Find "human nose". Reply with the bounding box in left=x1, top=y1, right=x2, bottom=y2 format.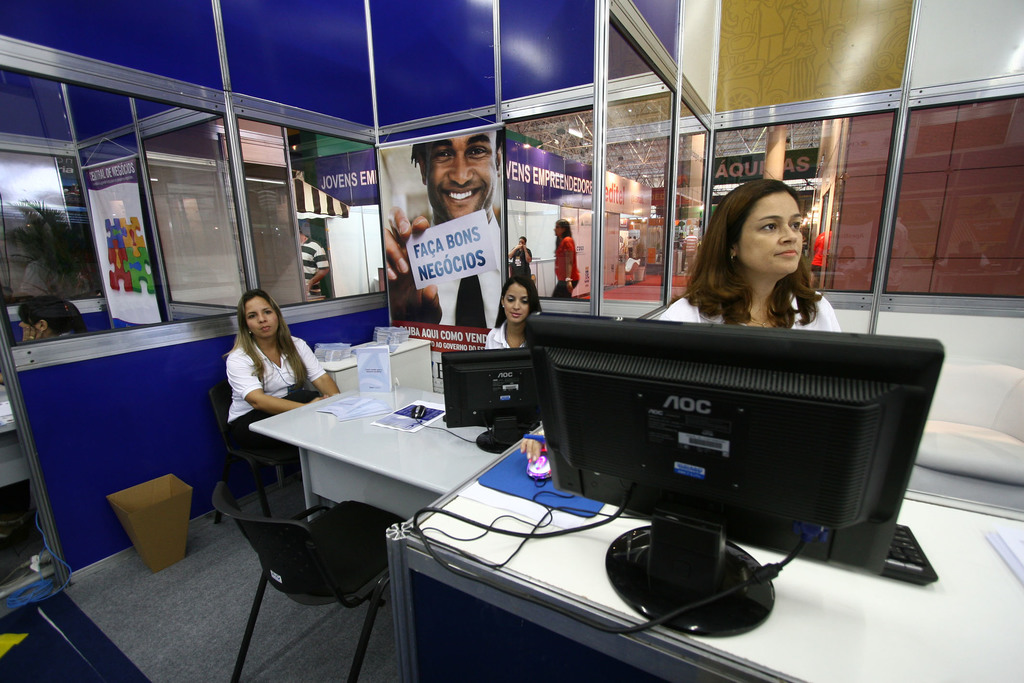
left=513, top=299, right=519, bottom=310.
